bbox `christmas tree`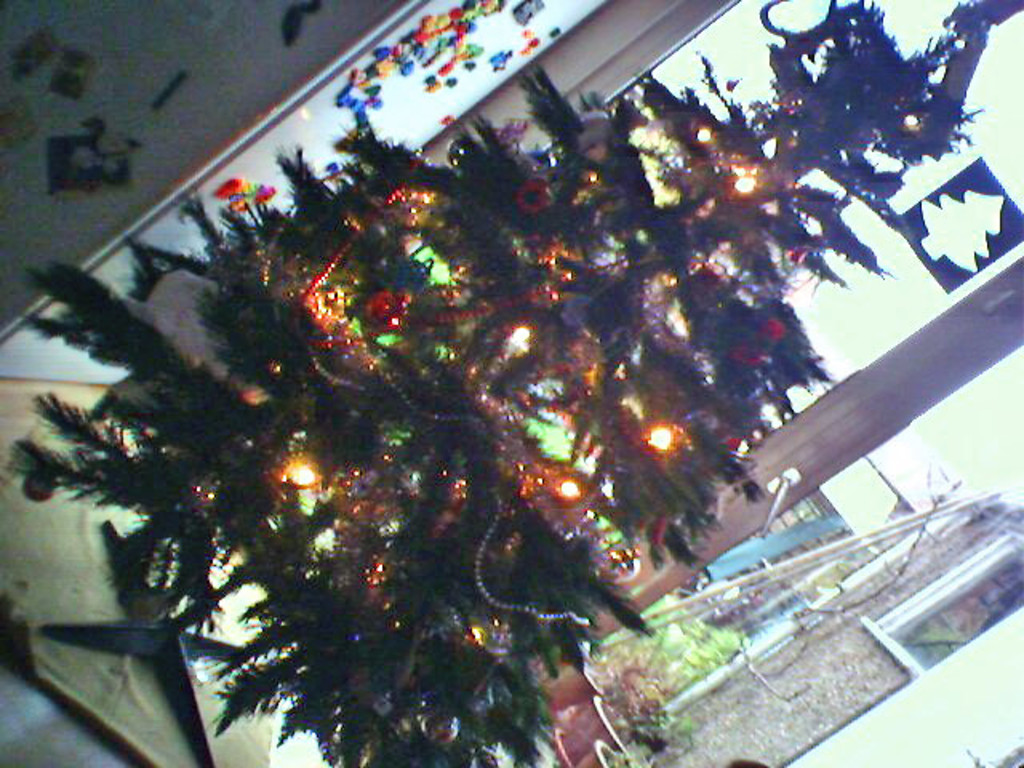
left=0, top=0, right=1000, bottom=766
